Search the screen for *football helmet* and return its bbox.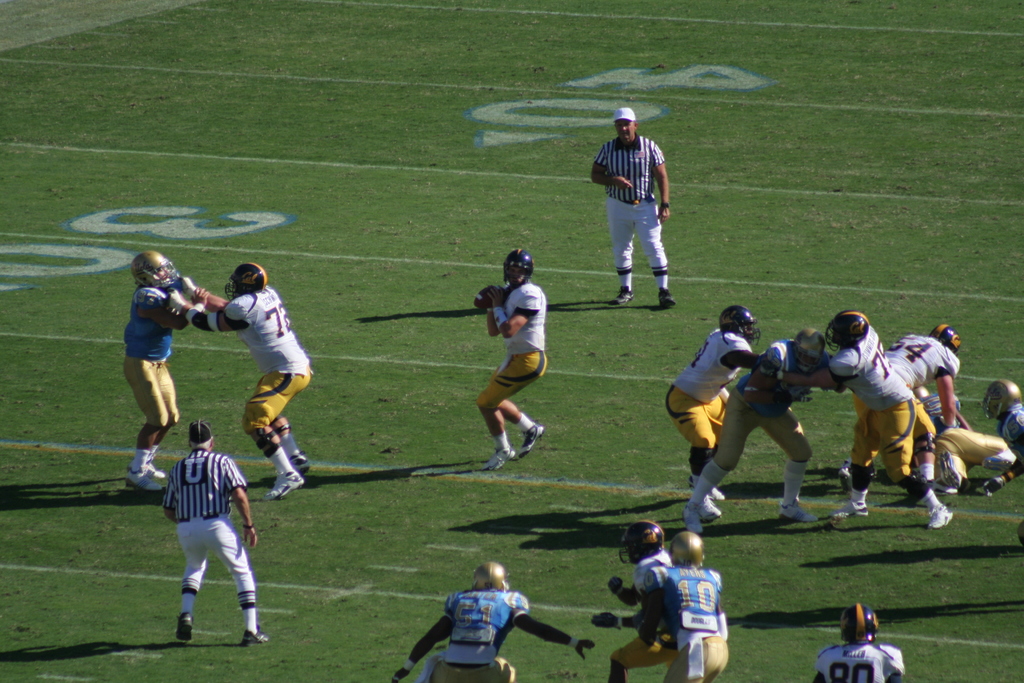
Found: {"left": 468, "top": 559, "right": 511, "bottom": 593}.
